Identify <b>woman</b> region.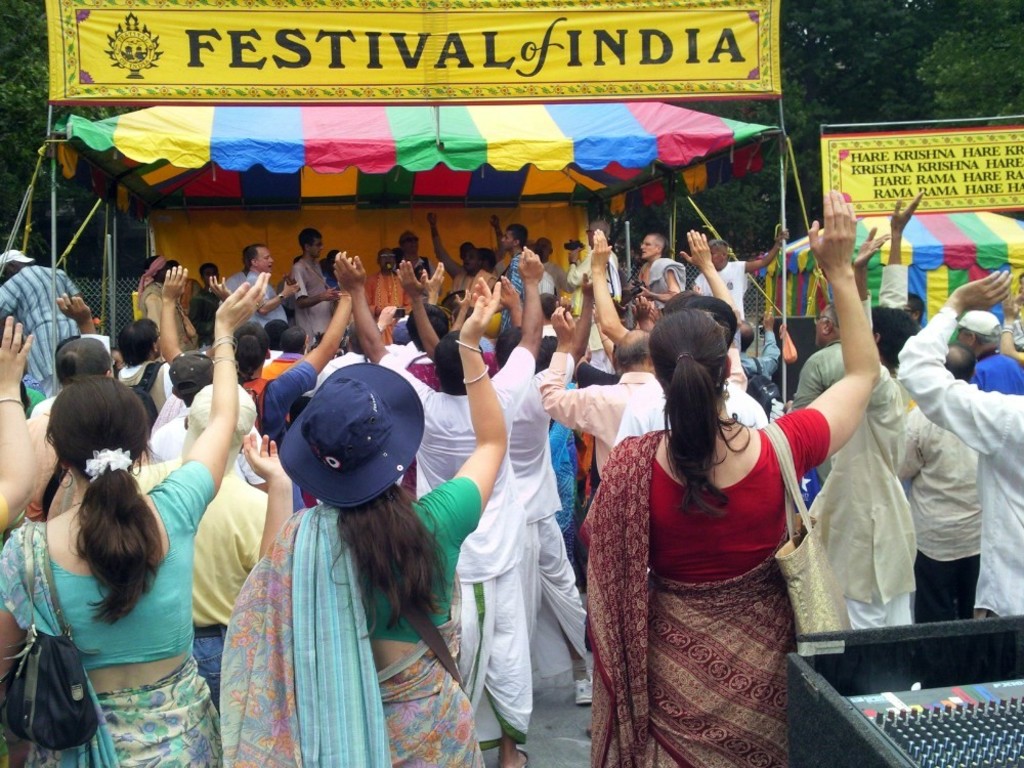
Region: [231, 274, 354, 514].
